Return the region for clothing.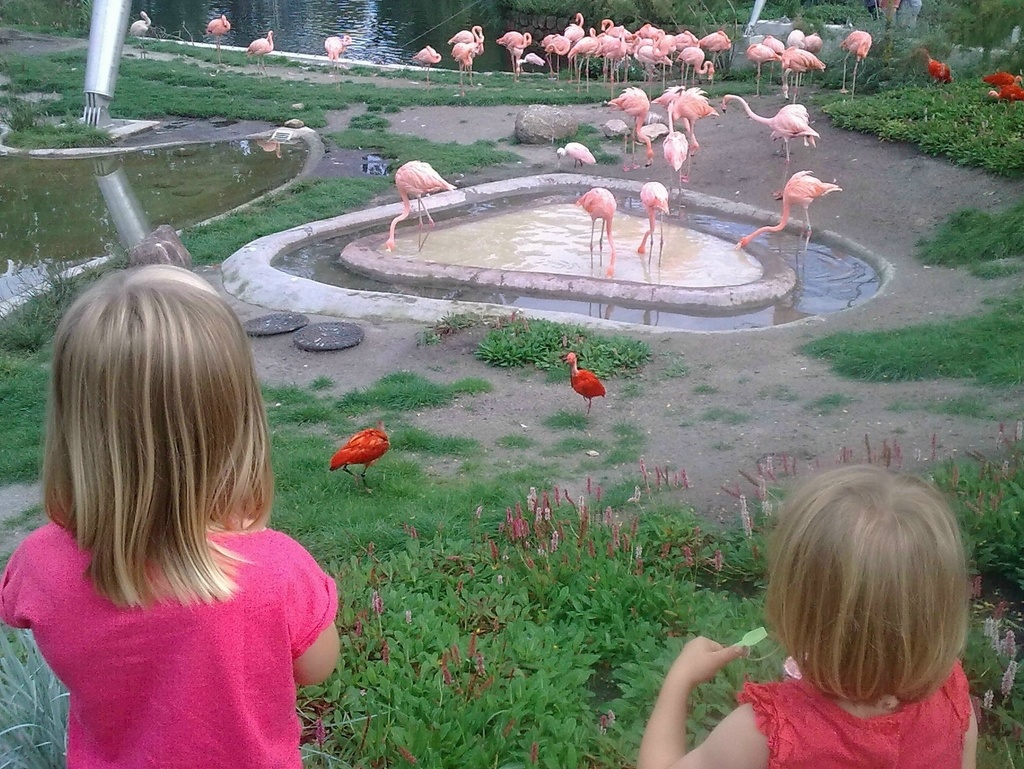
Rect(733, 672, 975, 768).
